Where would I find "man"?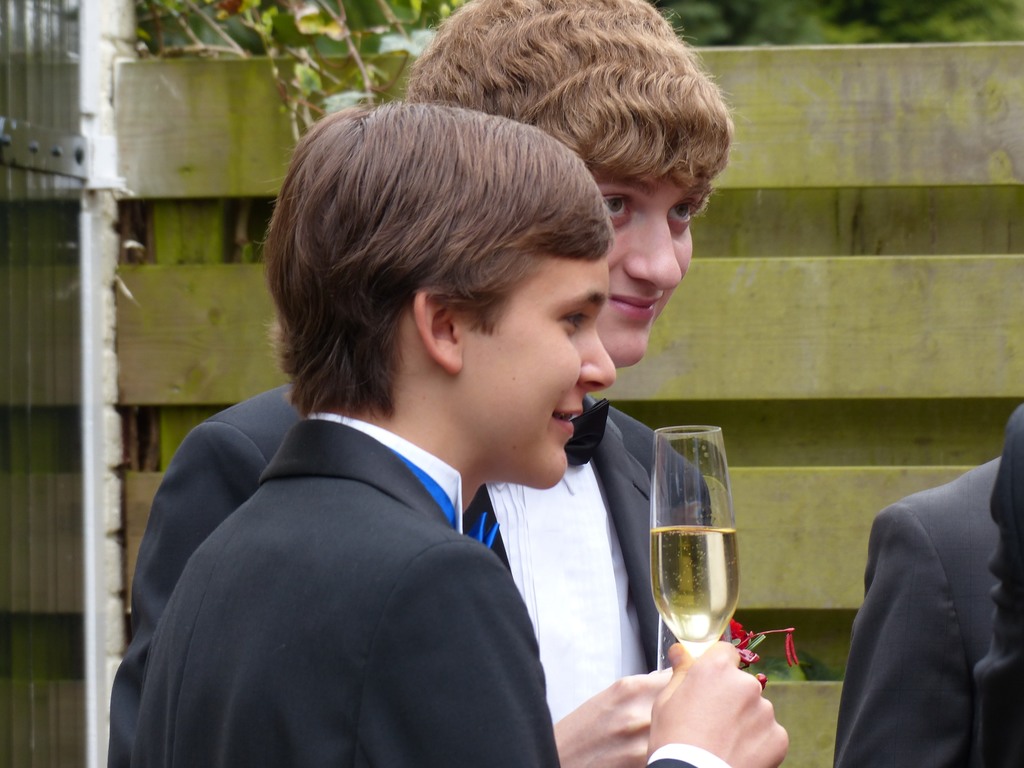
At <bbox>831, 455, 1004, 767</bbox>.
